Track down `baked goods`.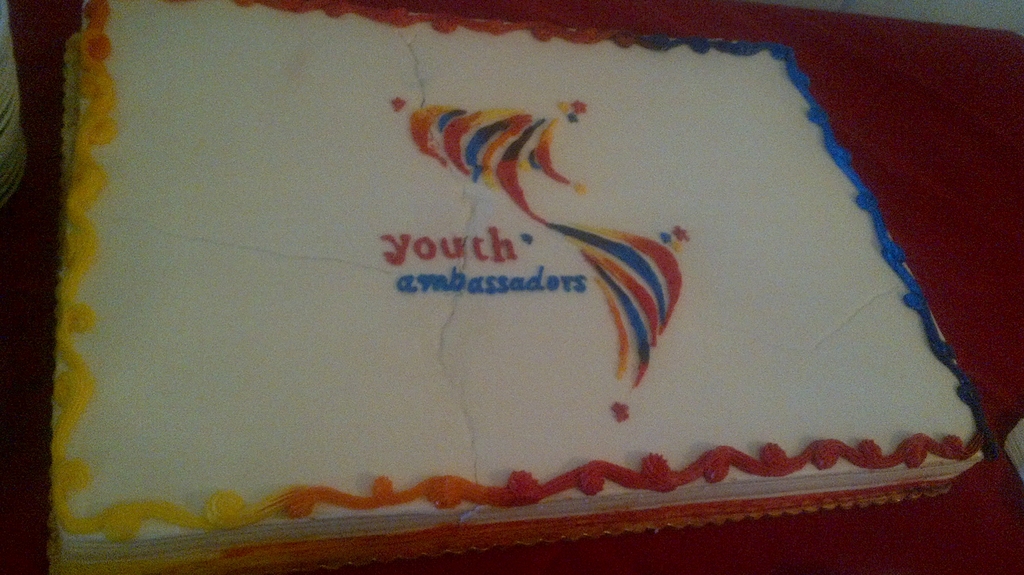
Tracked to [left=43, top=0, right=1001, bottom=574].
